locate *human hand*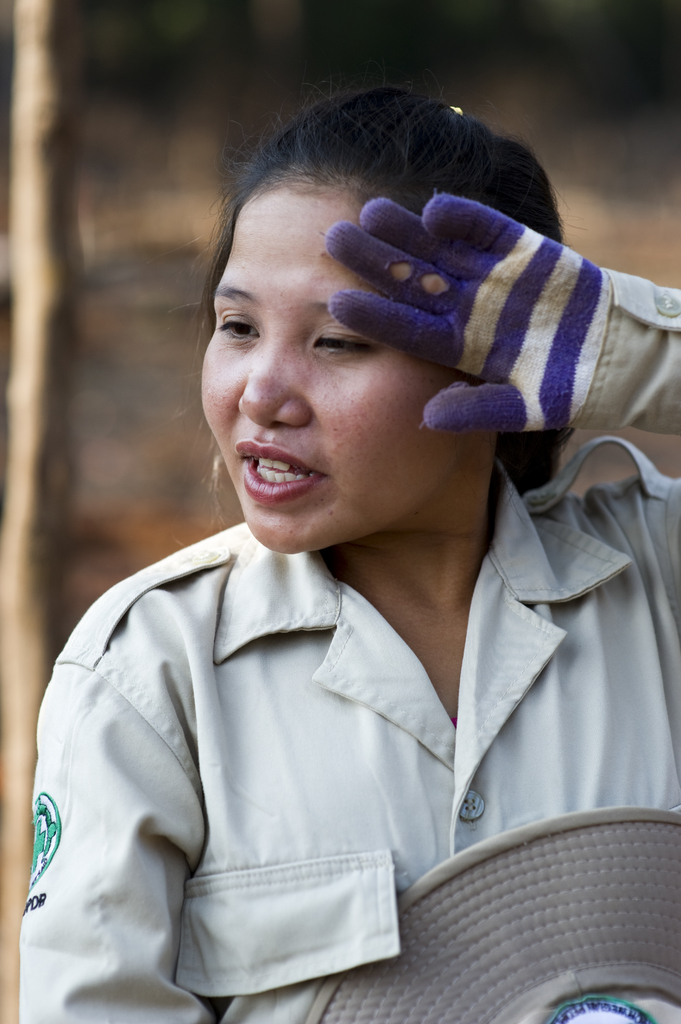
bbox=(329, 186, 515, 362)
